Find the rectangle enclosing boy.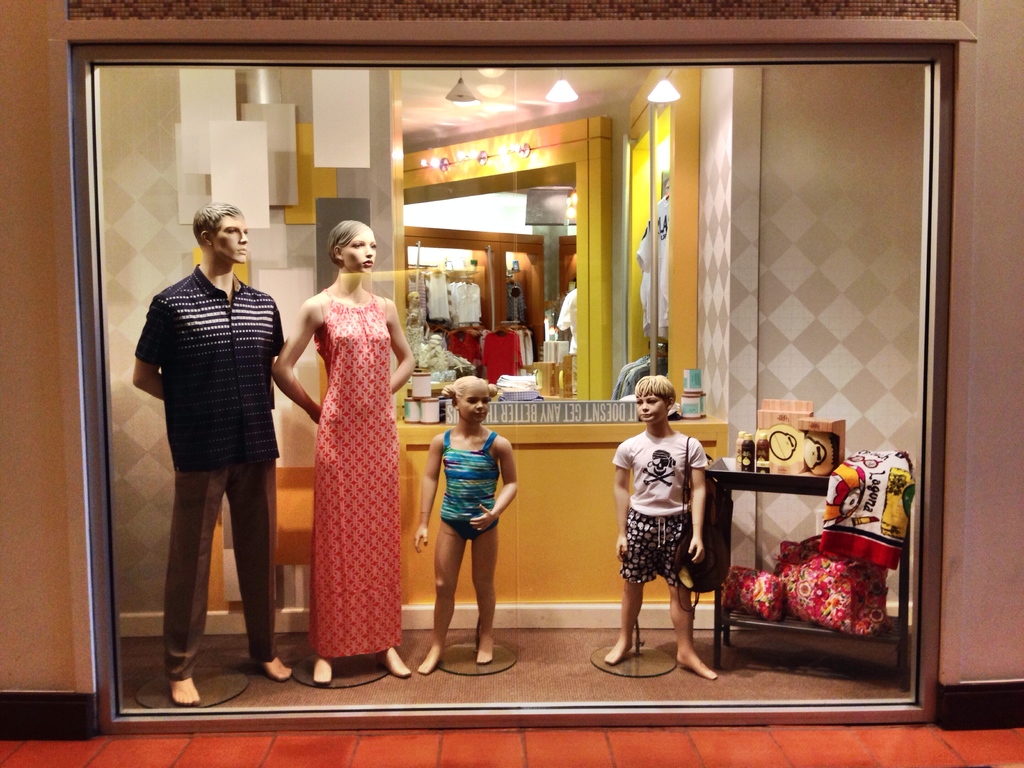
(left=602, top=367, right=720, bottom=669).
